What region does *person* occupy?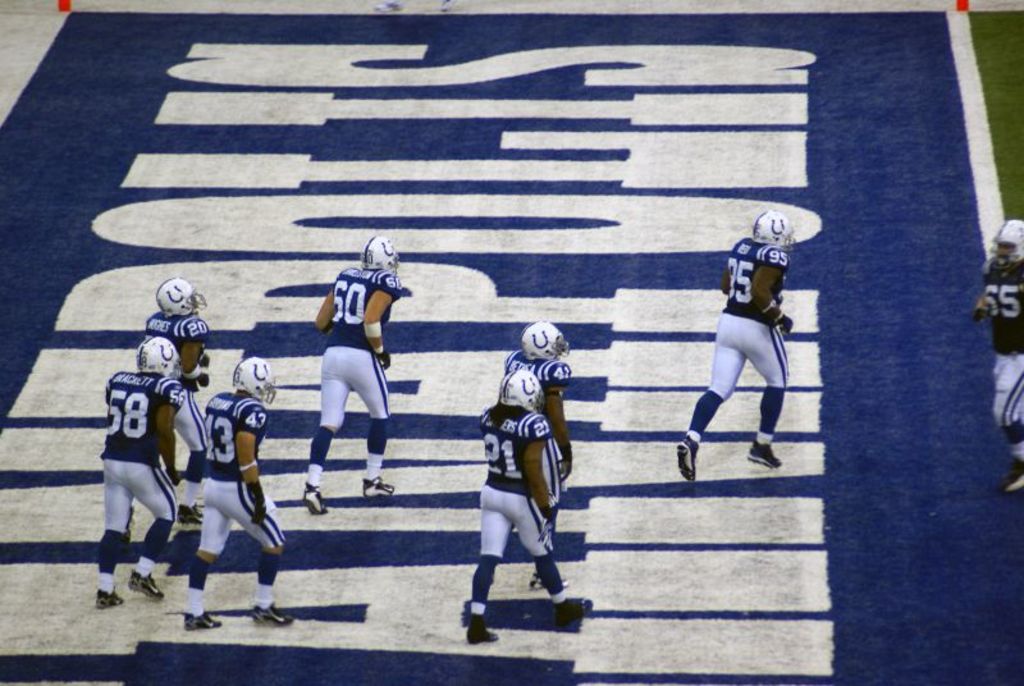
x1=458 y1=360 x2=593 y2=649.
